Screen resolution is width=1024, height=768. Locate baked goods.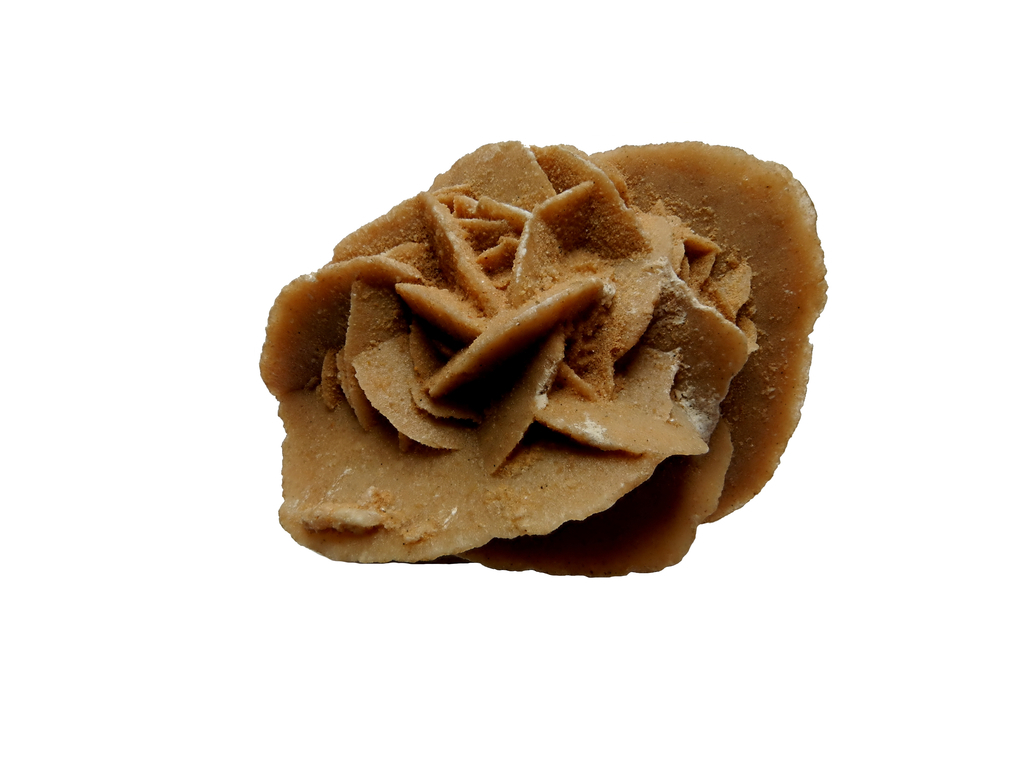
l=251, t=124, r=830, b=585.
